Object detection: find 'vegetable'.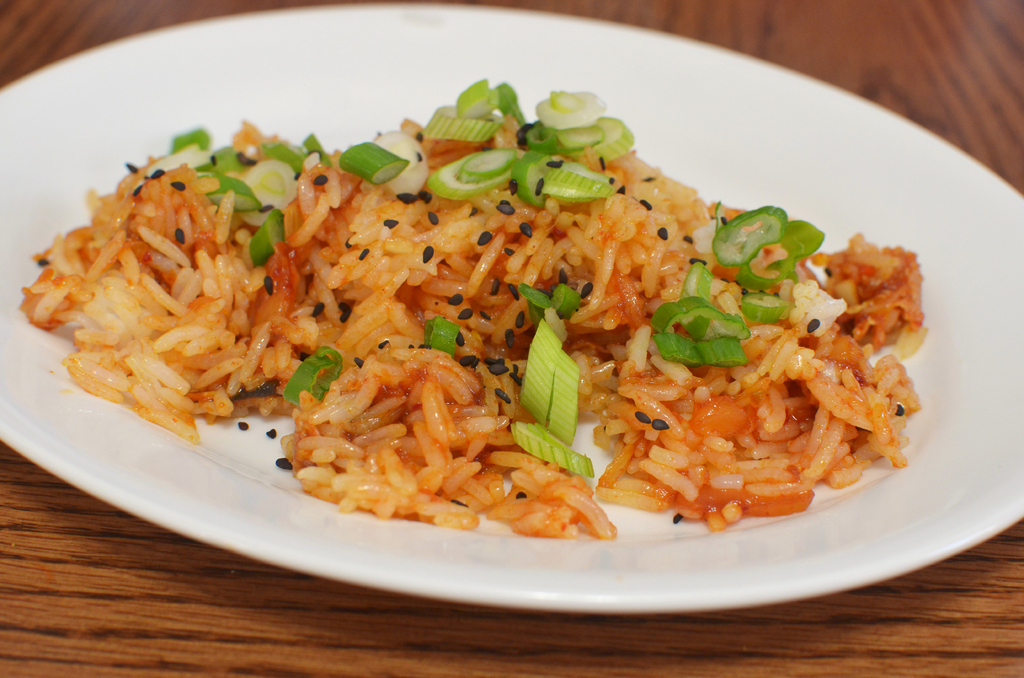
detection(552, 286, 582, 316).
